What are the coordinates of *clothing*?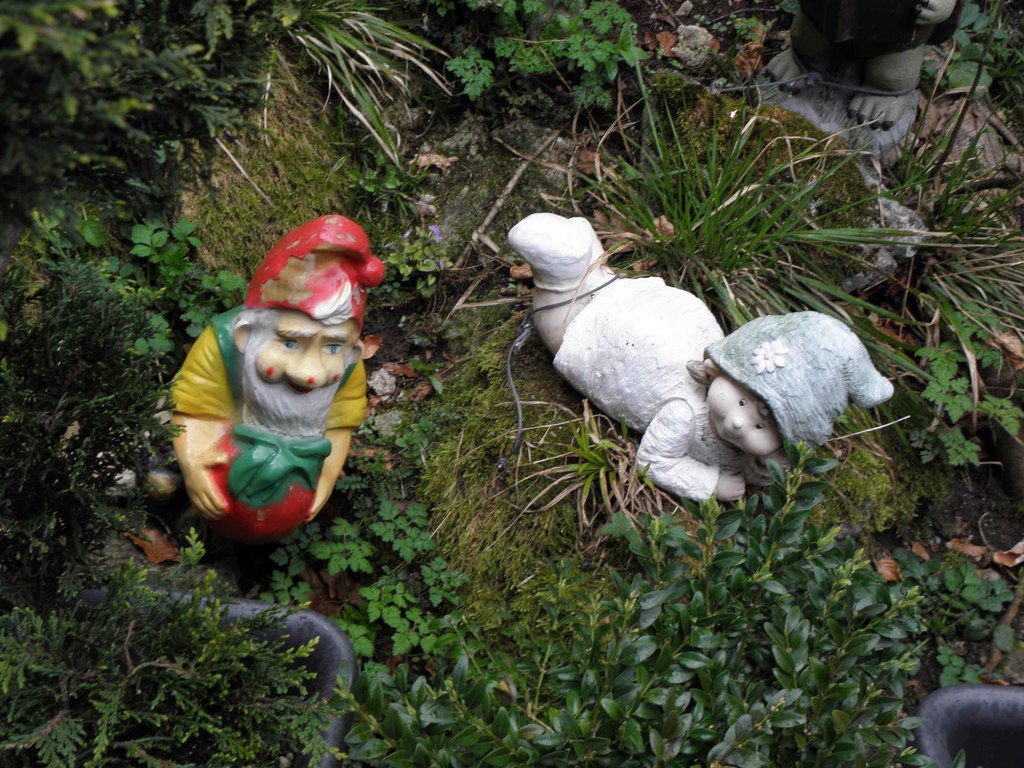
rect(554, 278, 751, 498).
